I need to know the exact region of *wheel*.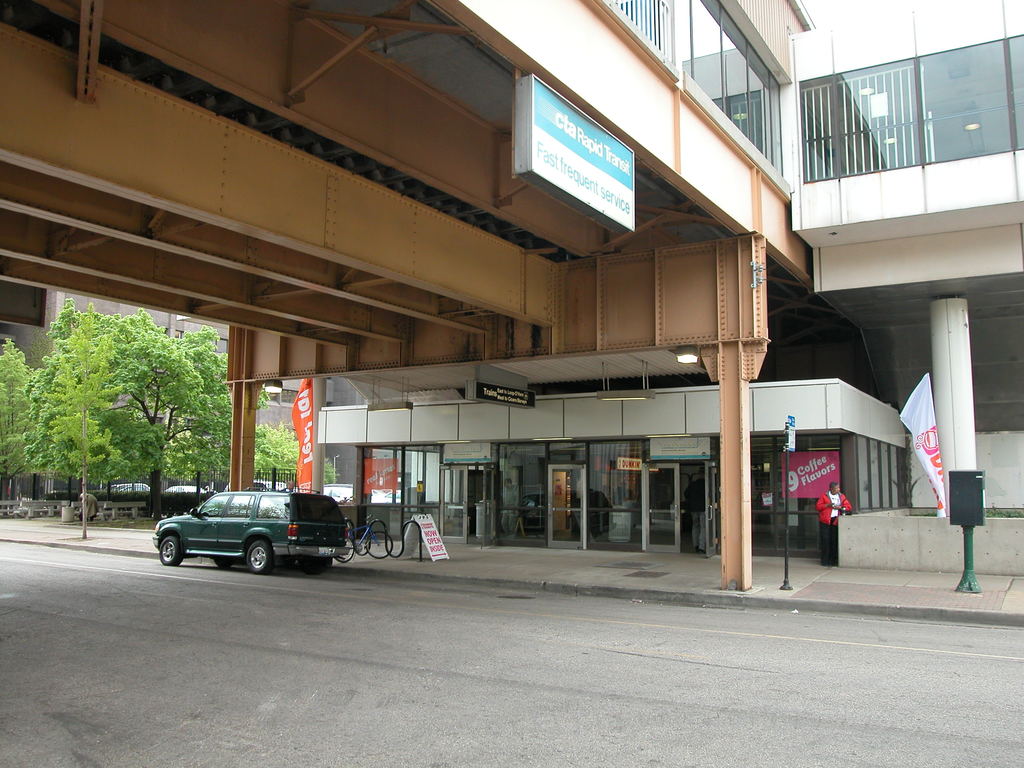
Region: 334:538:356:563.
